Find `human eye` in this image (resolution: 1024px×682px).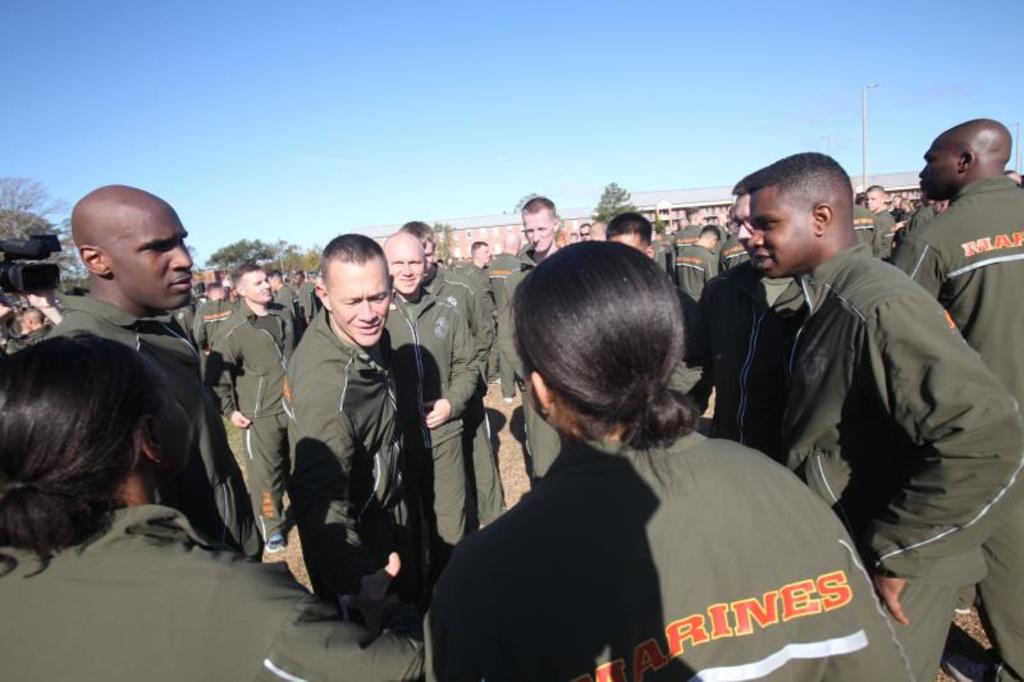
crop(150, 241, 177, 253).
